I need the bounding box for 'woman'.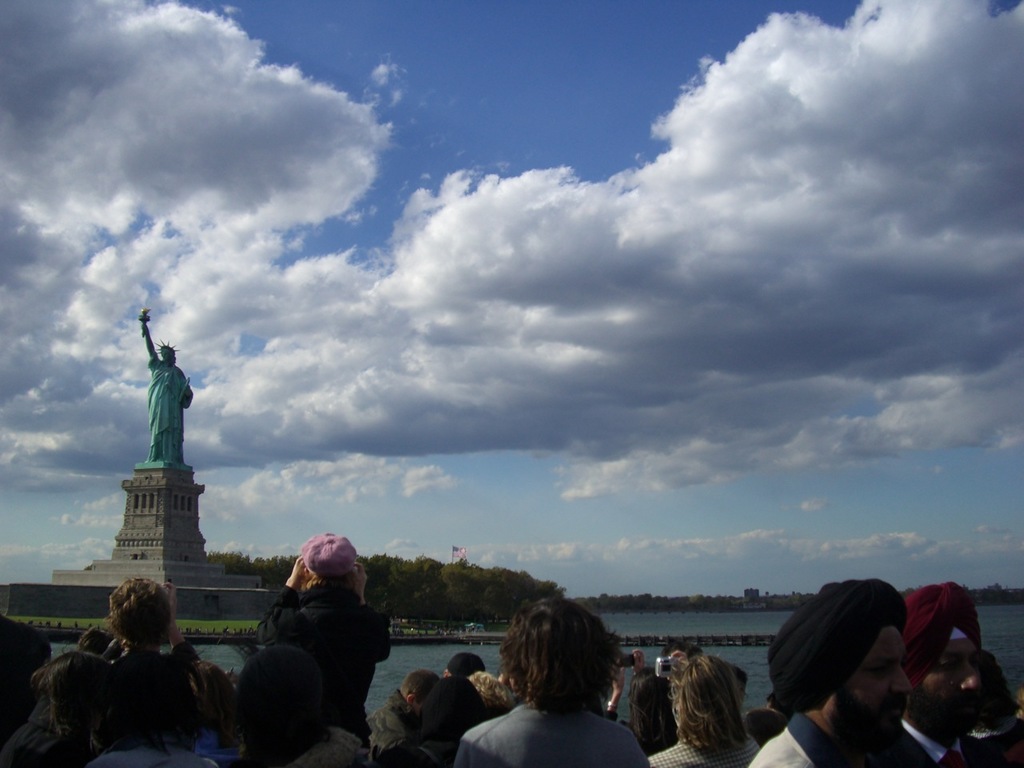
Here it is: bbox(606, 650, 681, 757).
